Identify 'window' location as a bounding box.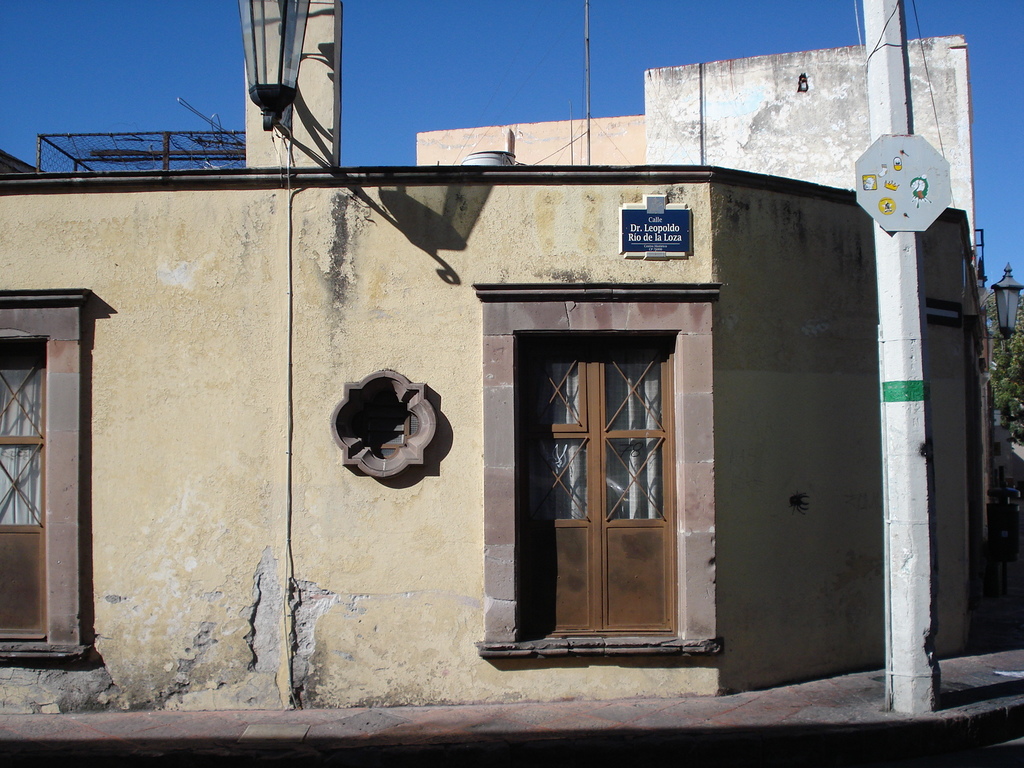
331,369,439,479.
